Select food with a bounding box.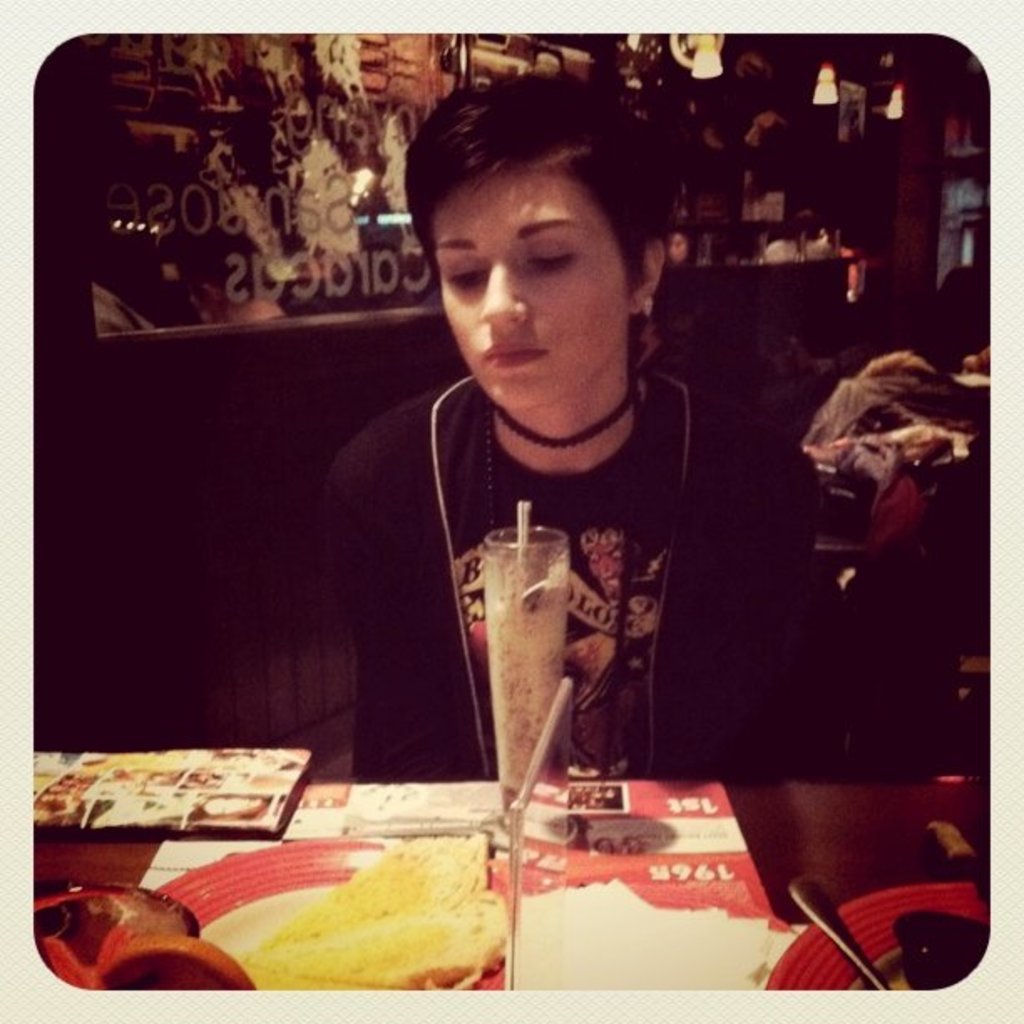
x1=184, y1=832, x2=524, y2=1001.
